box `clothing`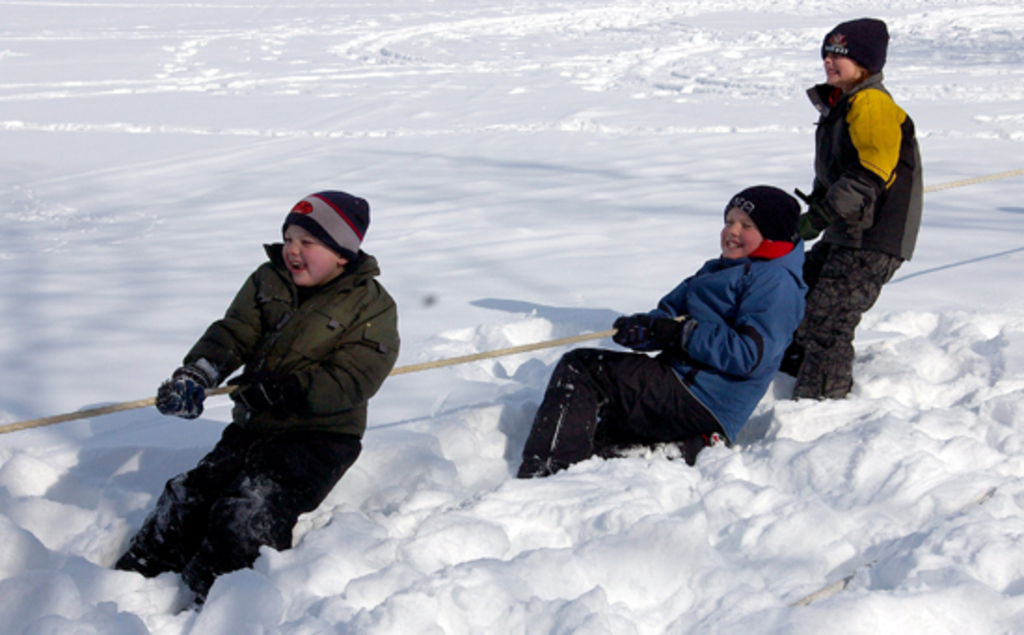
108 238 402 609
